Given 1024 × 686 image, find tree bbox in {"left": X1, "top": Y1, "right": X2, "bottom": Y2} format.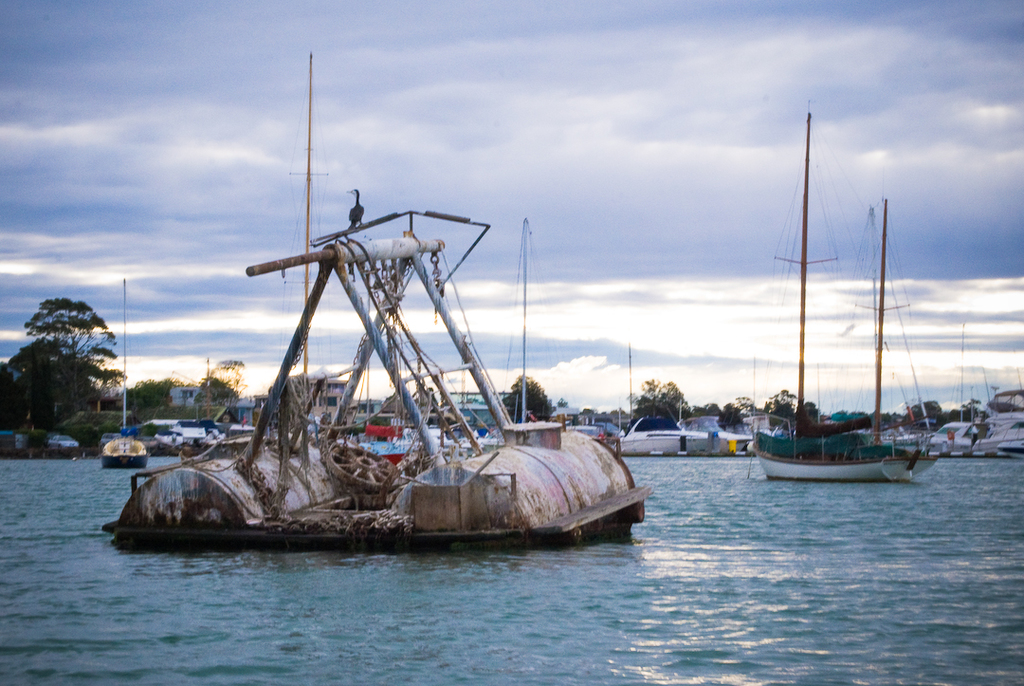
{"left": 199, "top": 352, "right": 237, "bottom": 418}.
